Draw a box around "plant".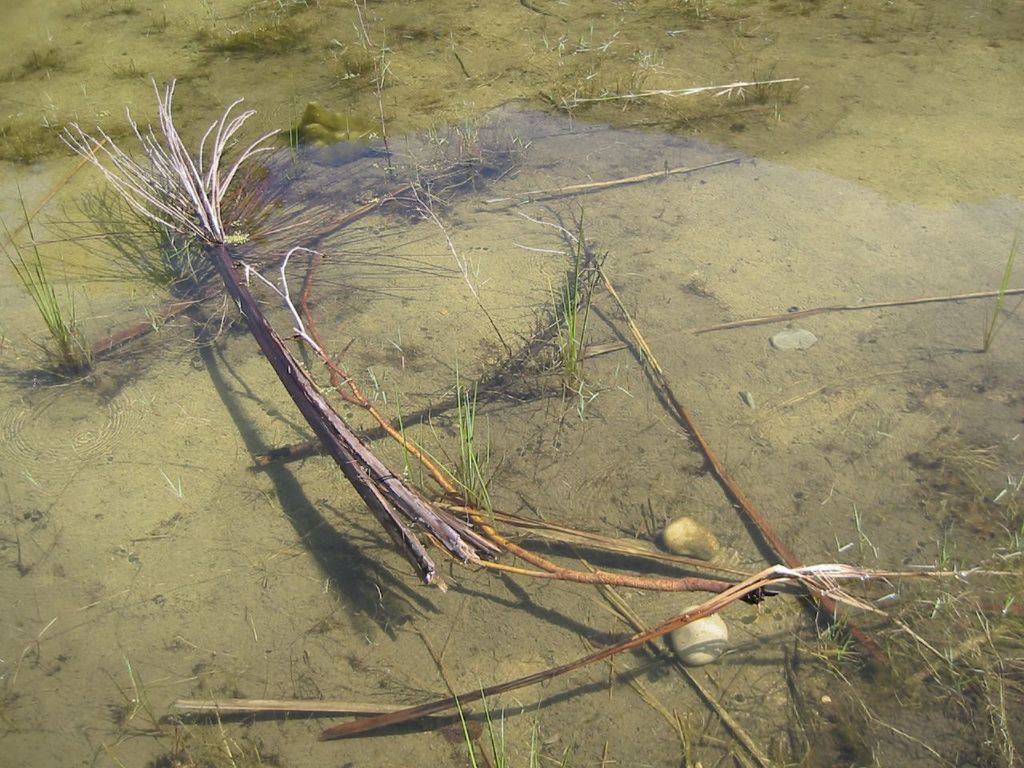
x1=215 y1=15 x2=327 y2=52.
